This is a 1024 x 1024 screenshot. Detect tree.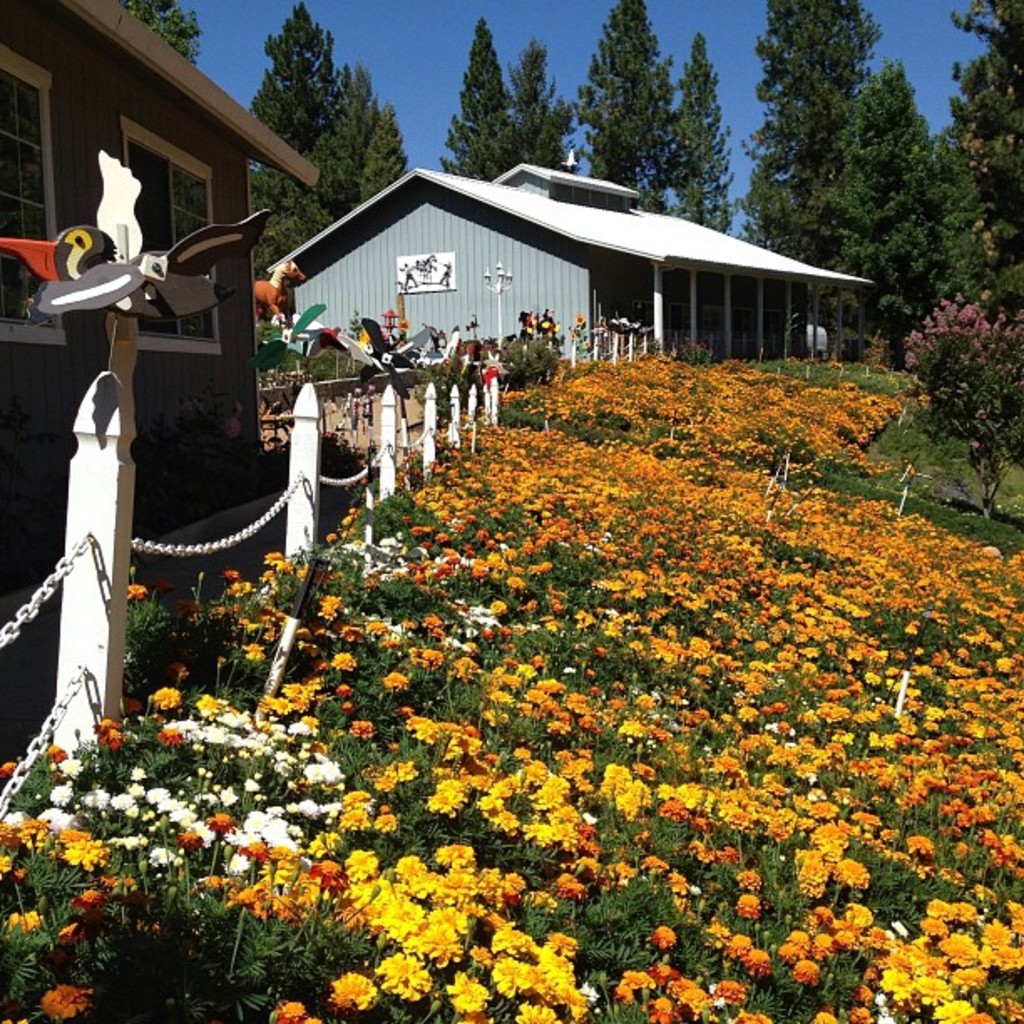
detection(122, 0, 204, 70).
